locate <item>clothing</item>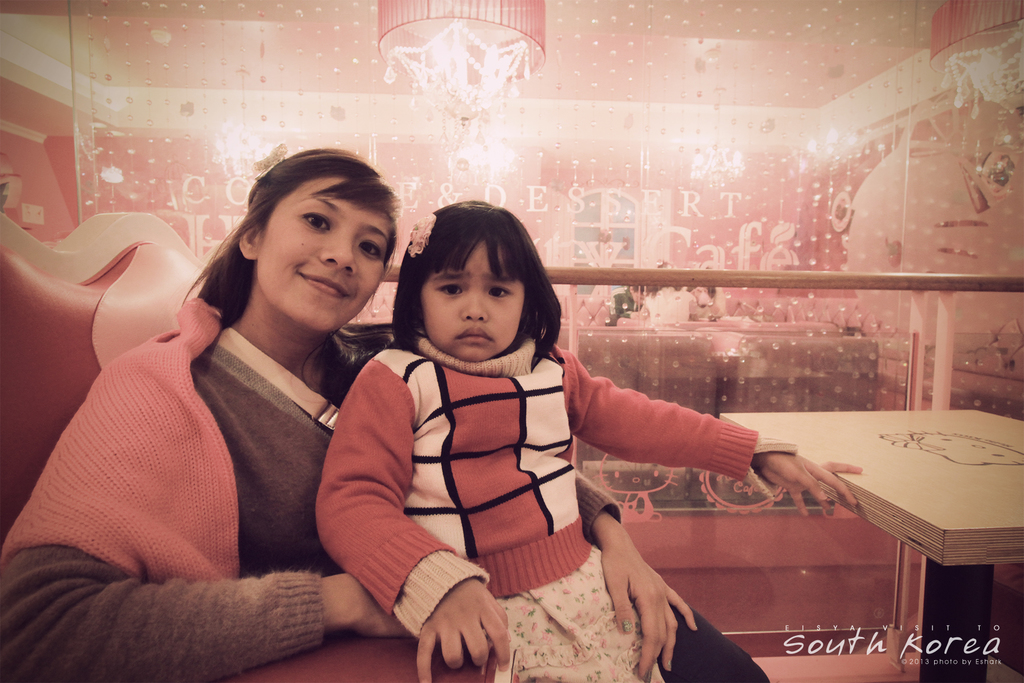
641/281/698/323
